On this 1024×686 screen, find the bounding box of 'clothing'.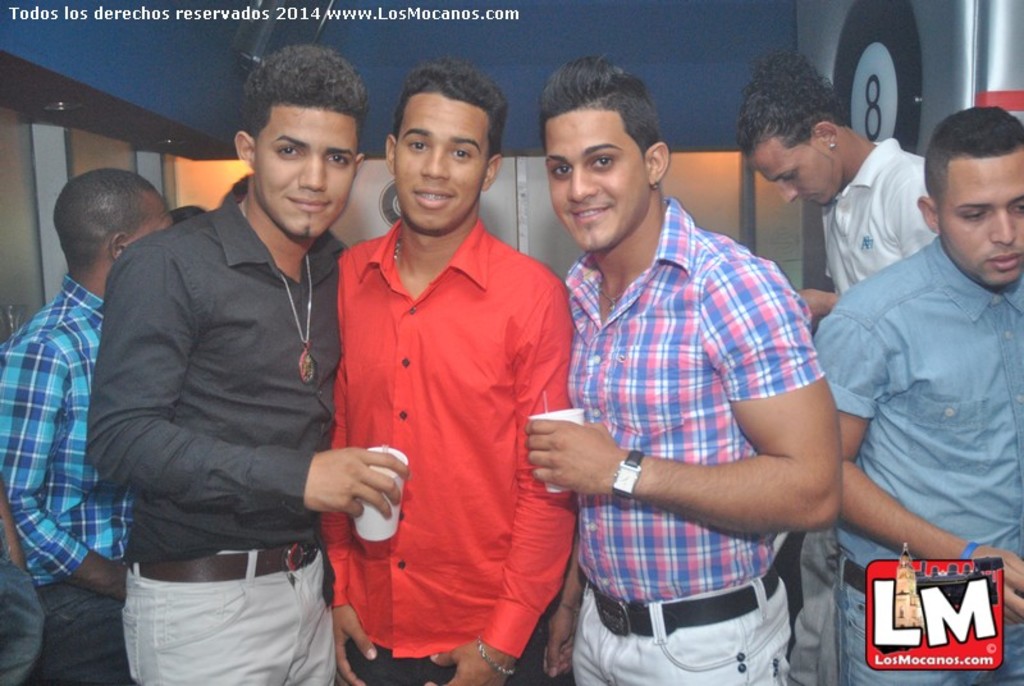
Bounding box: 818,133,929,299.
